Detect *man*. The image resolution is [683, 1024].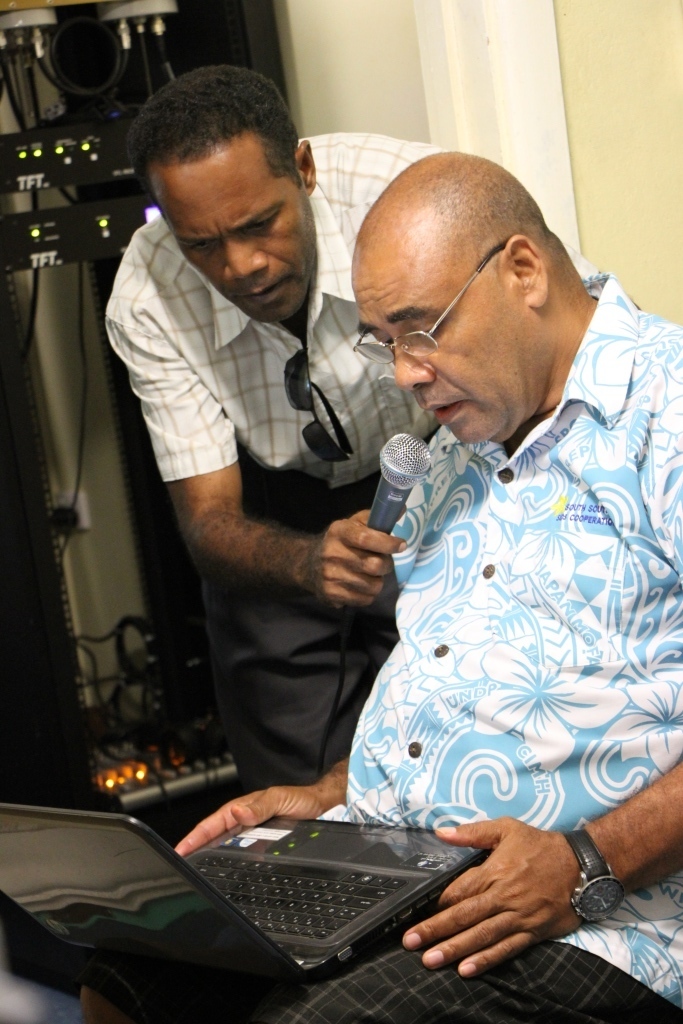
[x1=101, y1=68, x2=458, y2=799].
